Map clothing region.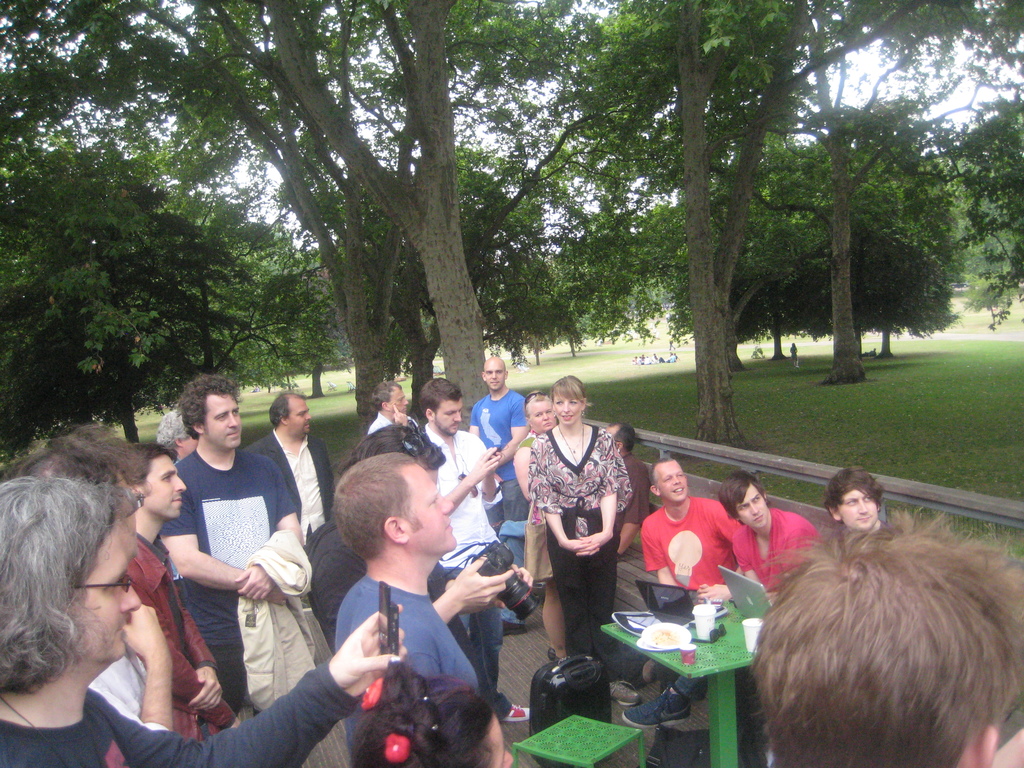
Mapped to [531,415,623,657].
